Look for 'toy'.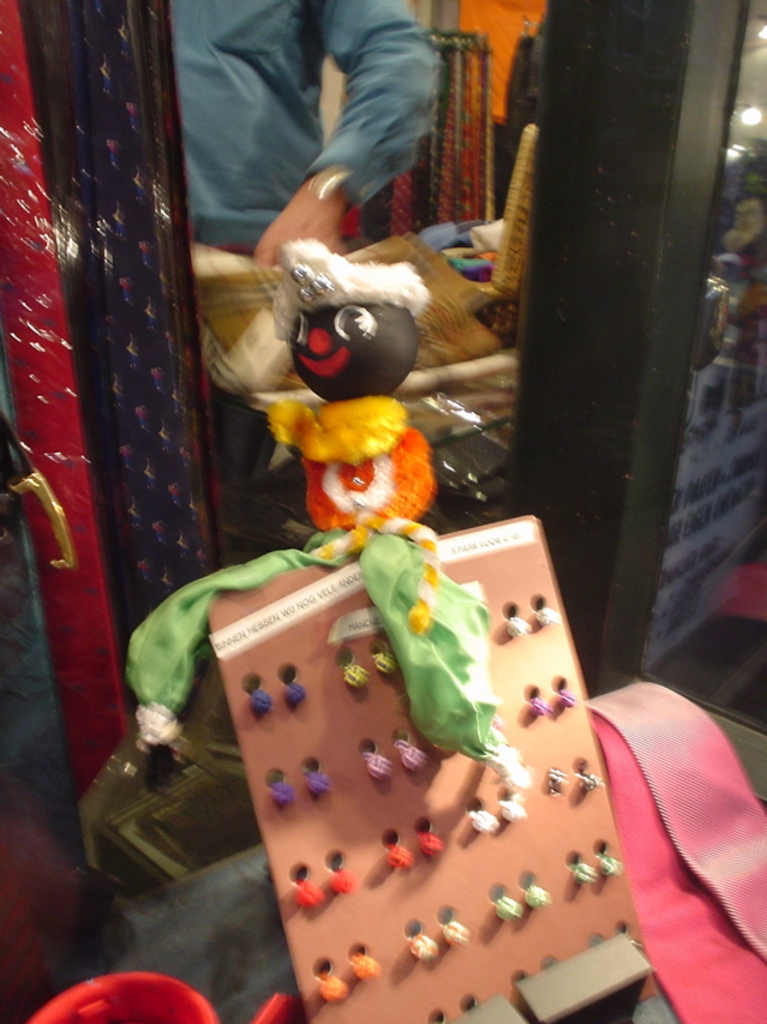
Found: bbox=(319, 972, 352, 1000).
